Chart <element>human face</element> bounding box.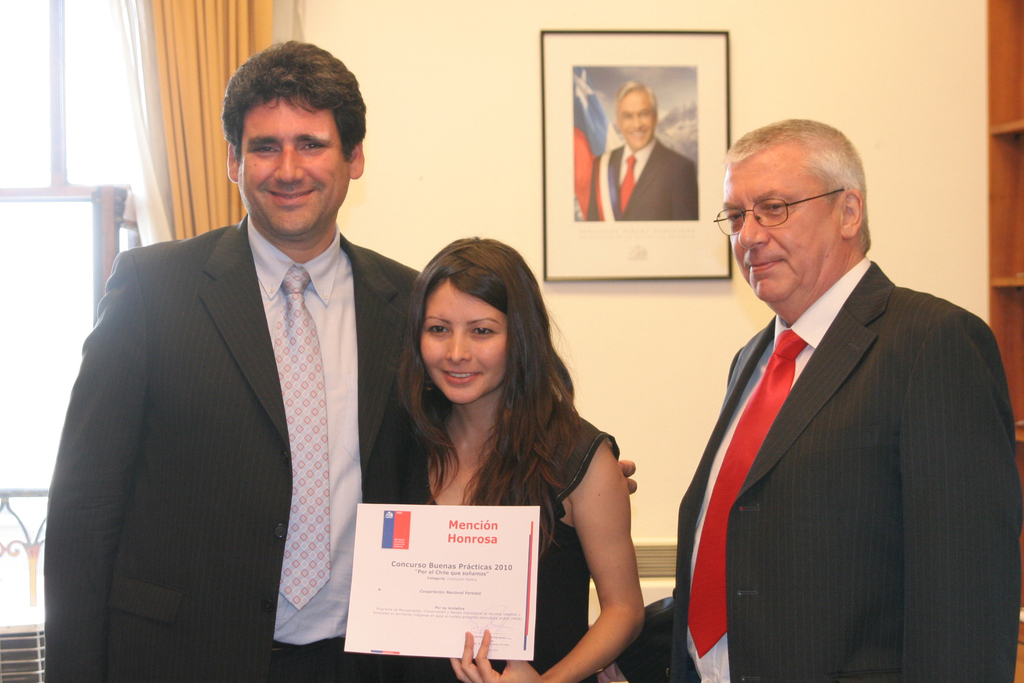
Charted: BBox(419, 274, 505, 404).
